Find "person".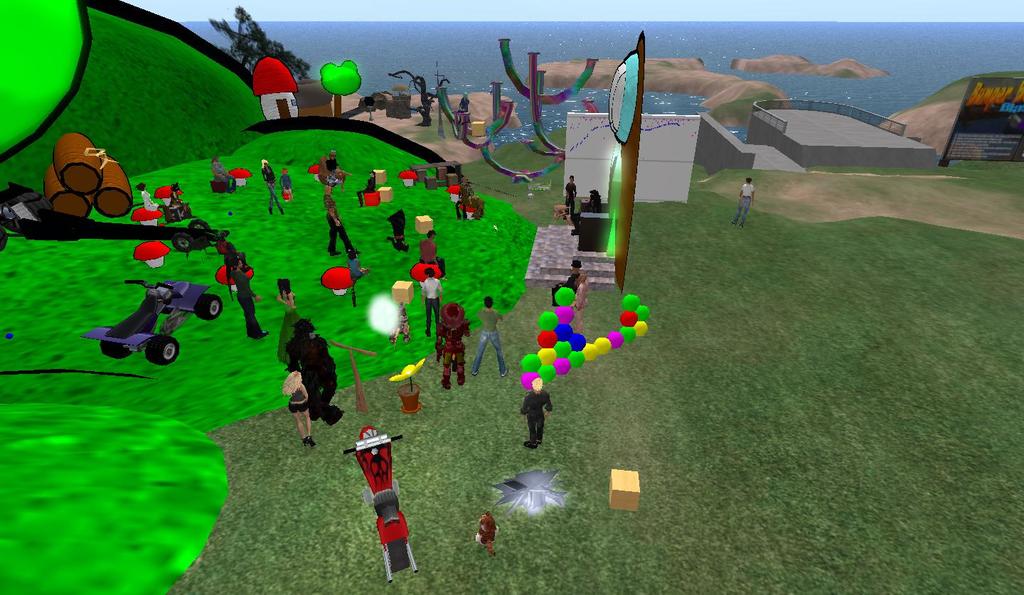
(left=570, top=275, right=586, bottom=333).
